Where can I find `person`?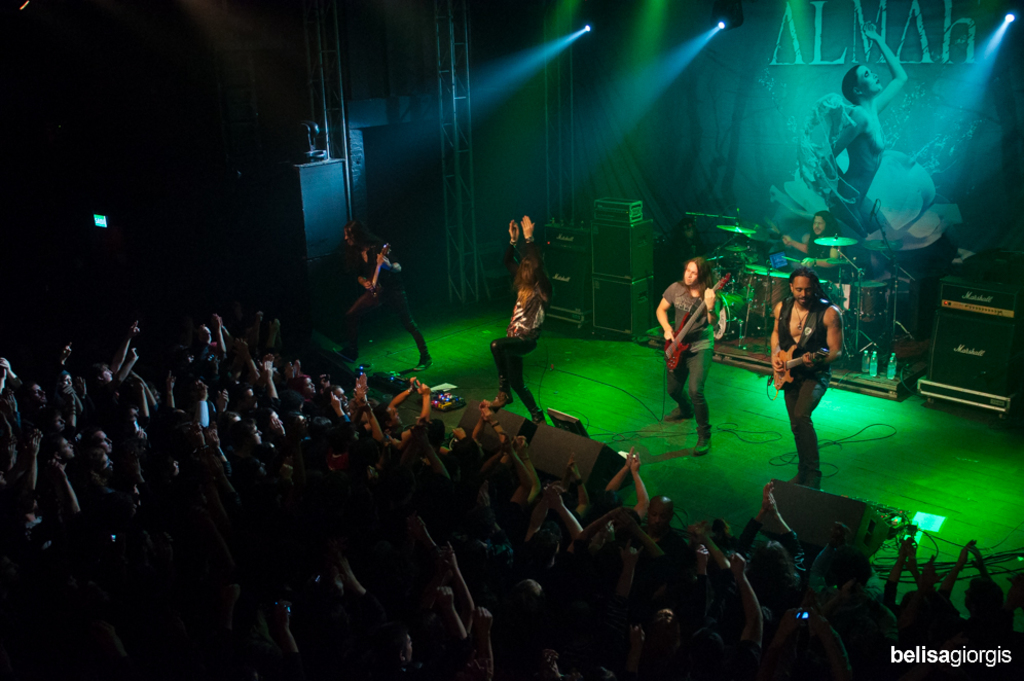
You can find it at [803, 24, 956, 254].
